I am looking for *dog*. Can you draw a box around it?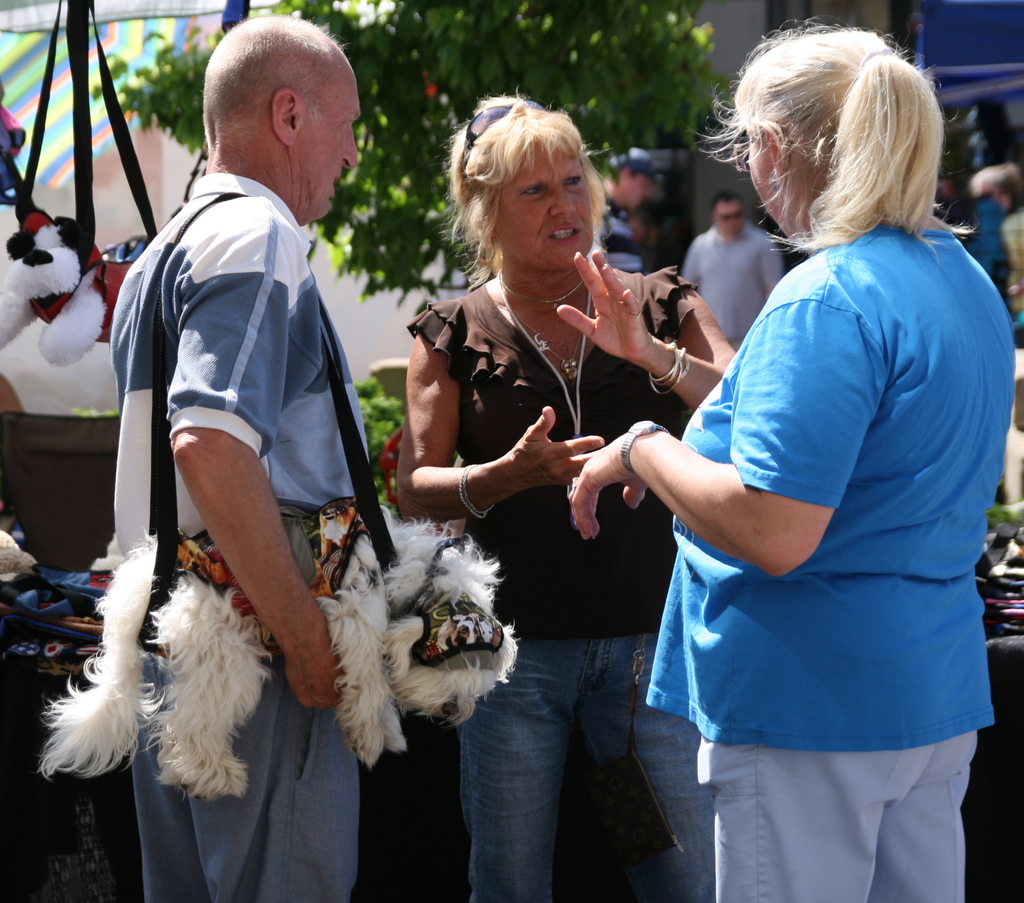
Sure, the bounding box is 40/501/531/808.
